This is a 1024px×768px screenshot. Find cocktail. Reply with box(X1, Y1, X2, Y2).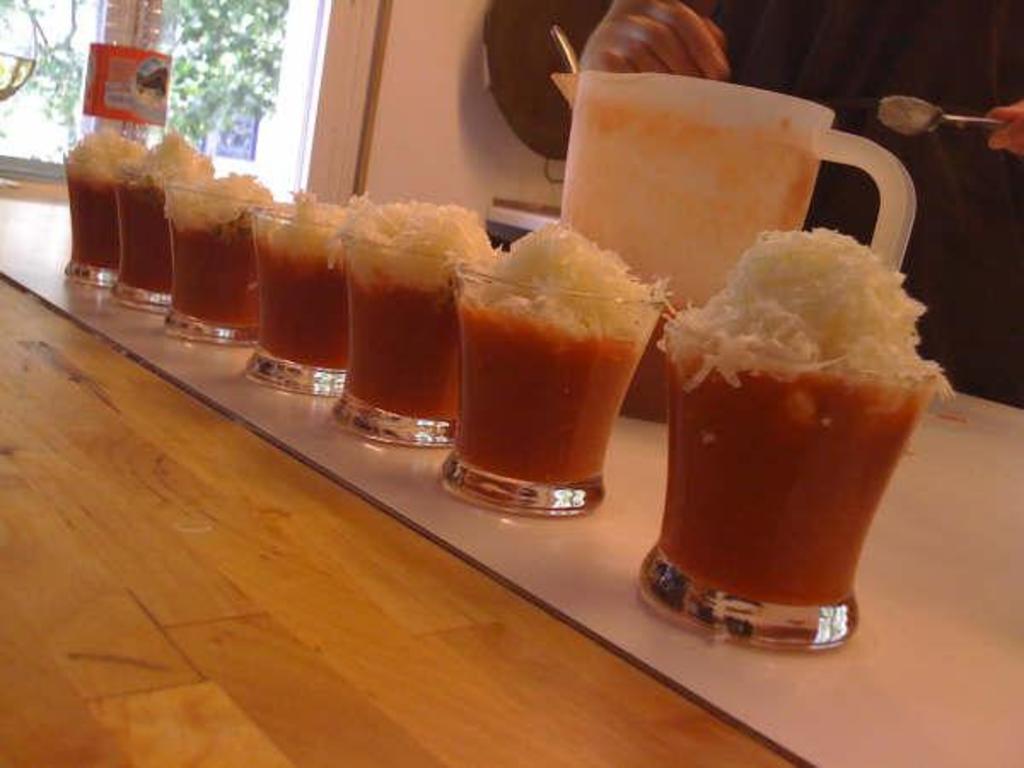
box(94, 176, 193, 309).
